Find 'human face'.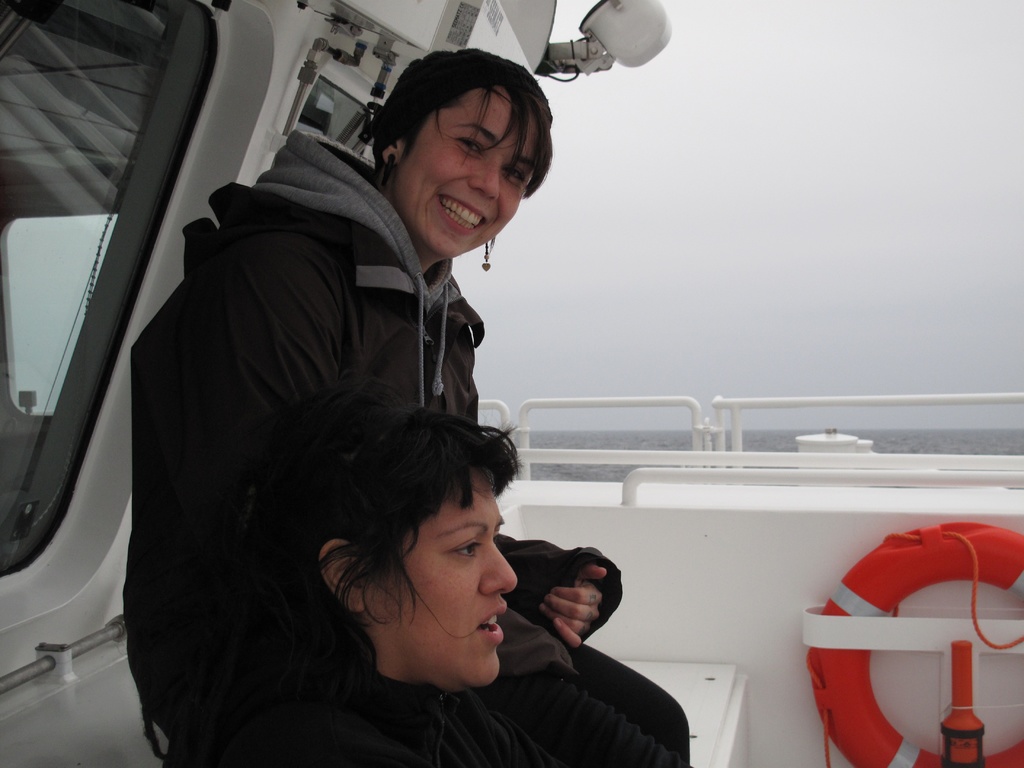
<region>395, 85, 531, 259</region>.
